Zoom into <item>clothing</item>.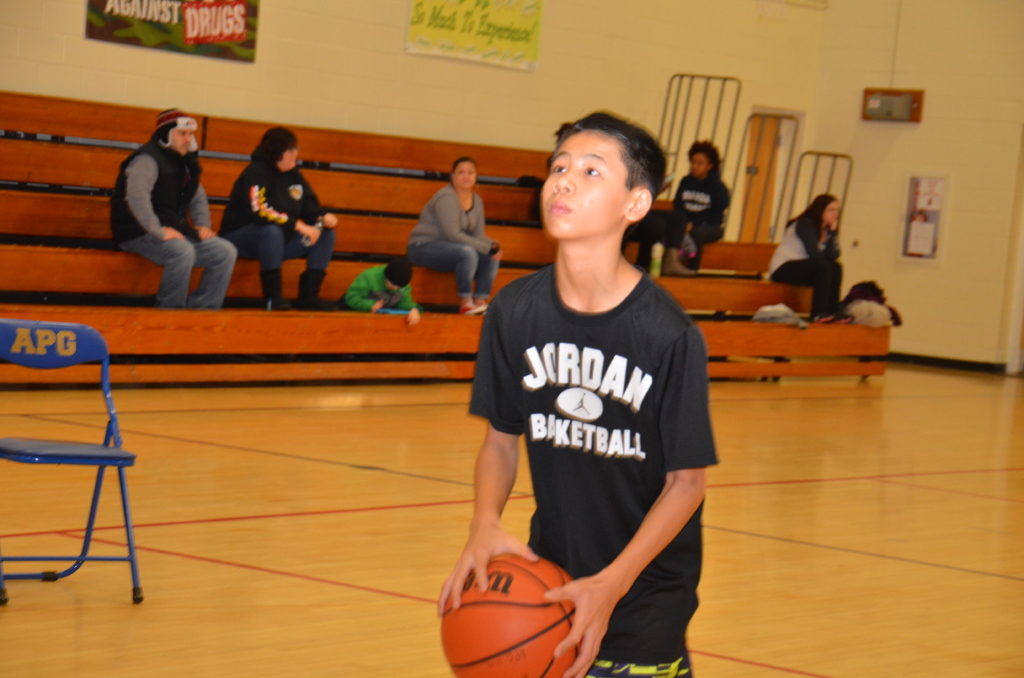
Zoom target: [768, 223, 844, 318].
